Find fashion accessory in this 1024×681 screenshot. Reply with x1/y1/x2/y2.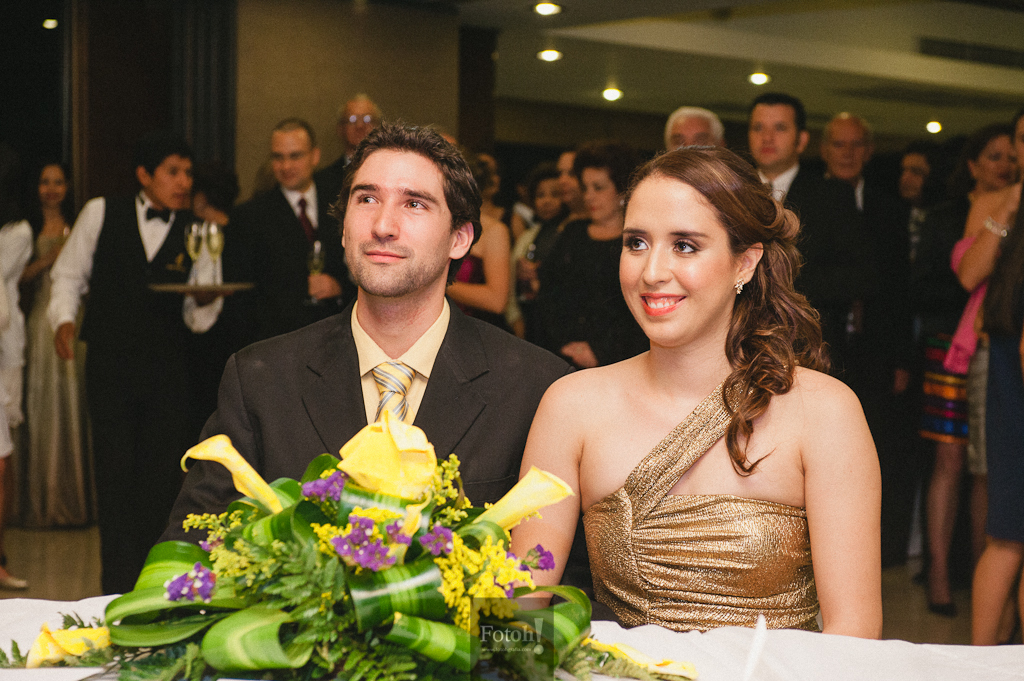
143/207/170/224.
